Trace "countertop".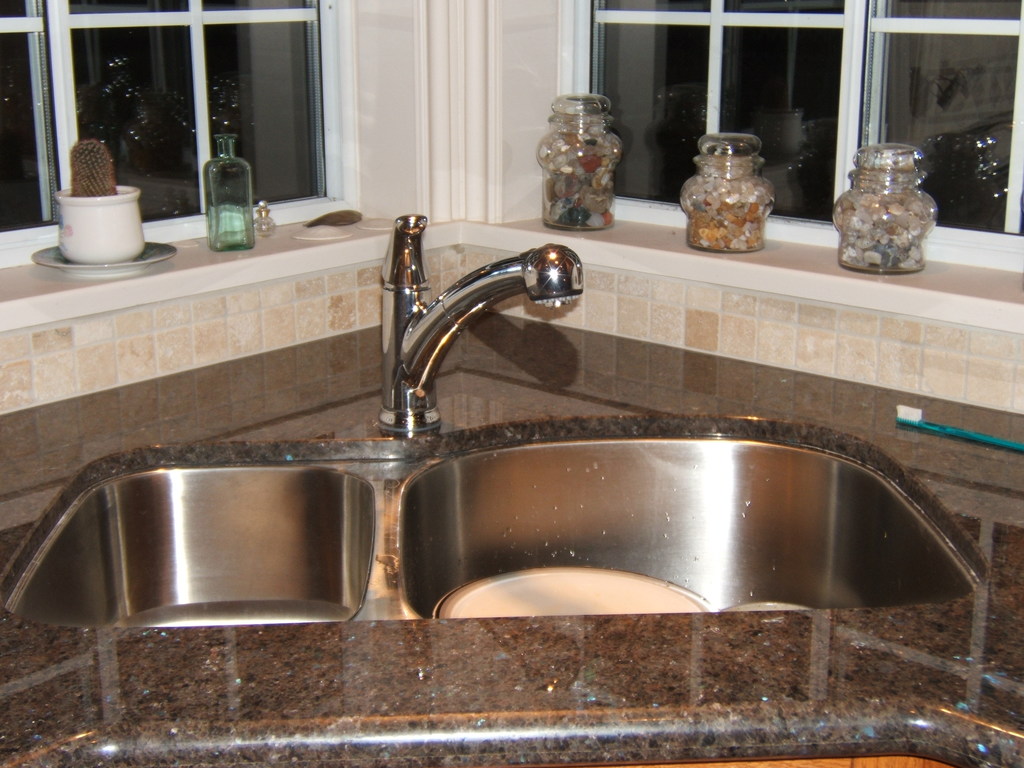
Traced to box=[0, 308, 1023, 503].
